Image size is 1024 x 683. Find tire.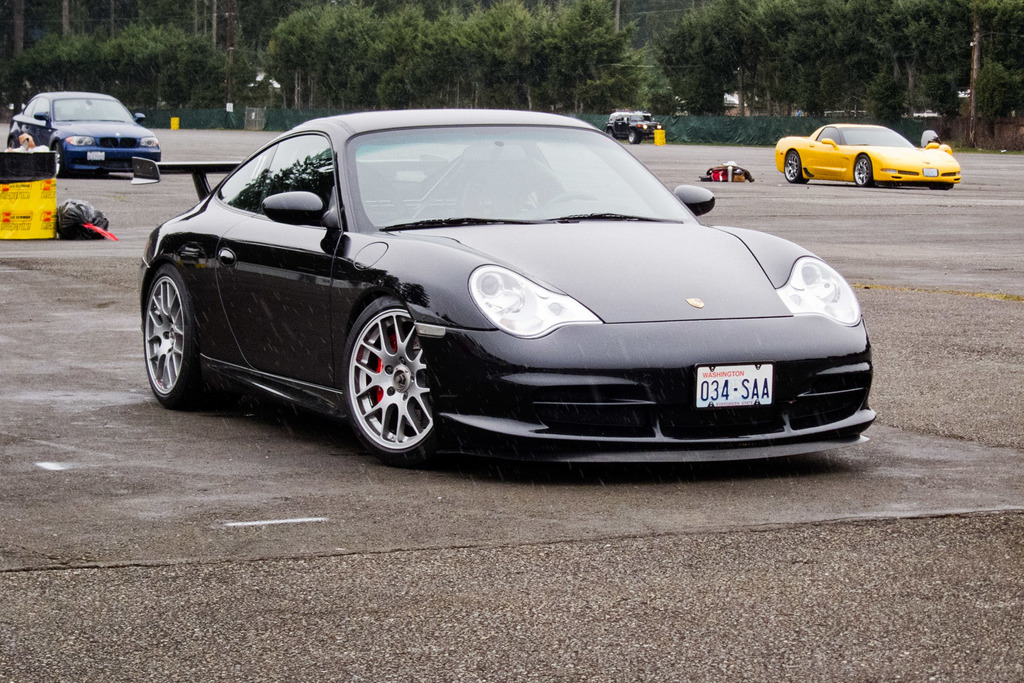
[x1=340, y1=292, x2=450, y2=471].
